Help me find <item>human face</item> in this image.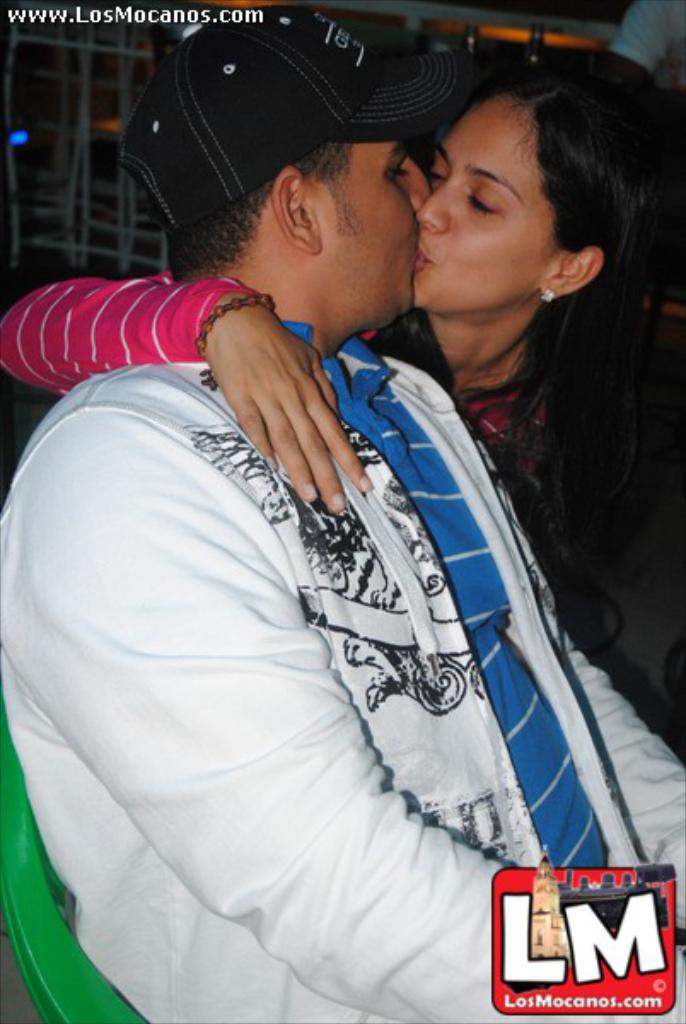
Found it: 317 135 433 323.
